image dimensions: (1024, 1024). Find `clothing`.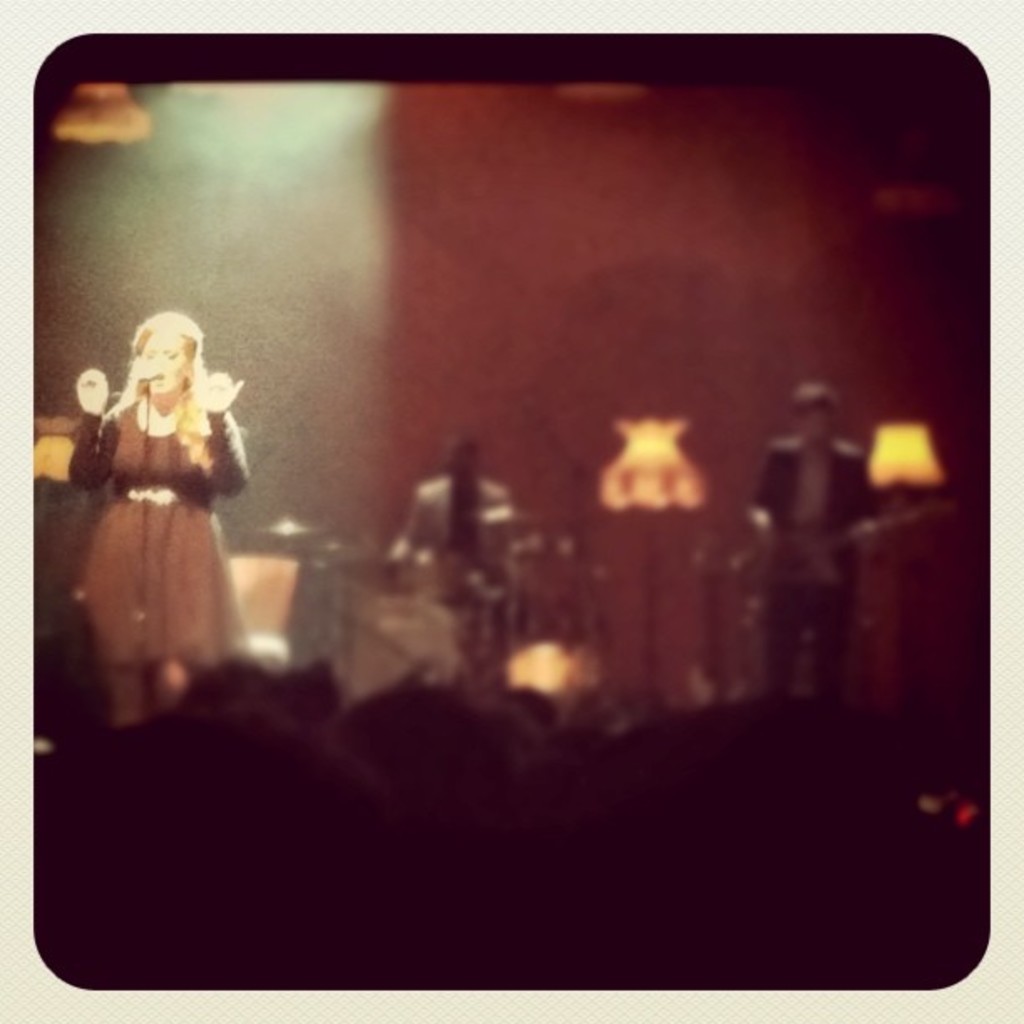
(left=59, top=361, right=264, bottom=721).
